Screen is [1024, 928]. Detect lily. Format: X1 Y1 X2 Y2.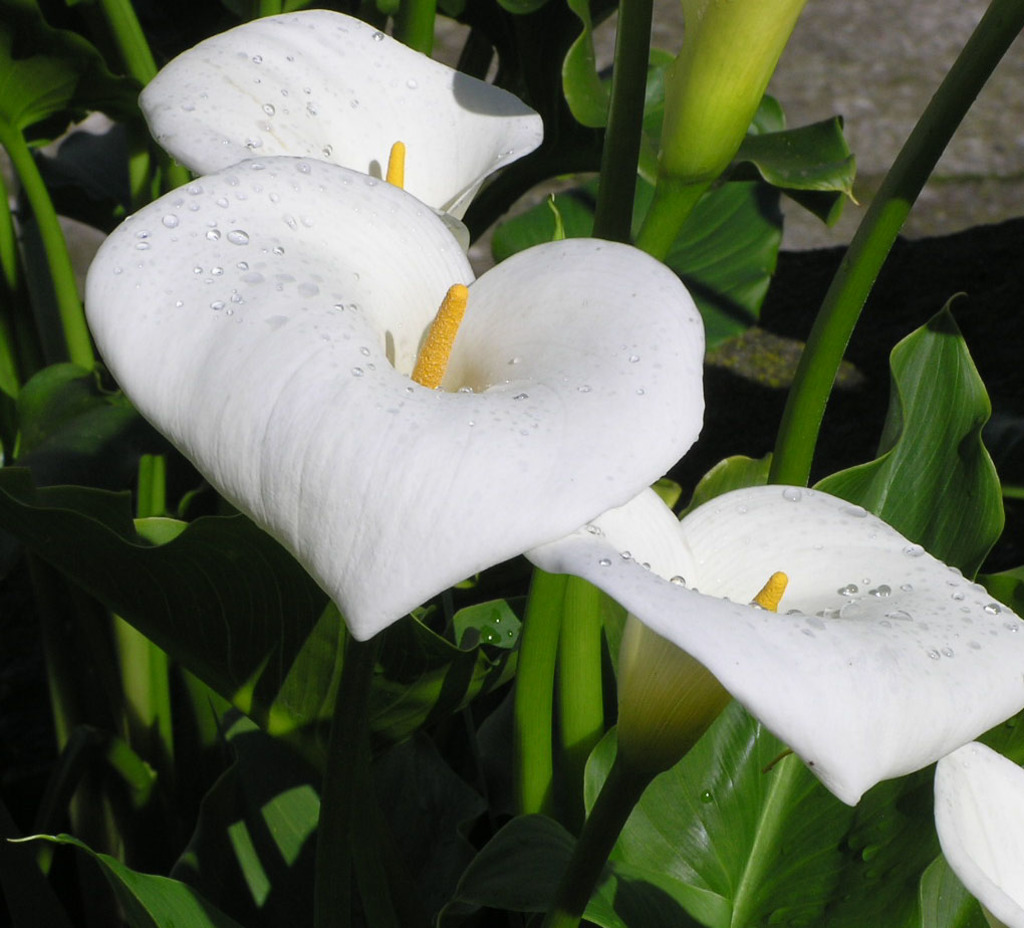
86 156 707 640.
